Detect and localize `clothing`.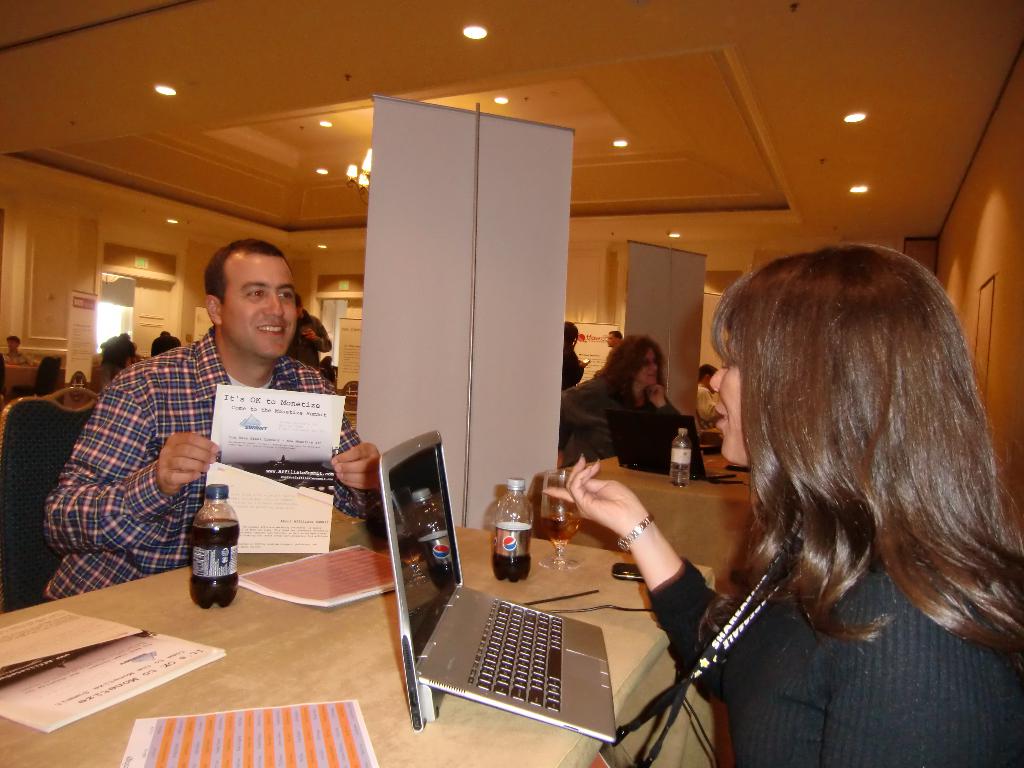
Localized at [559,369,692,454].
